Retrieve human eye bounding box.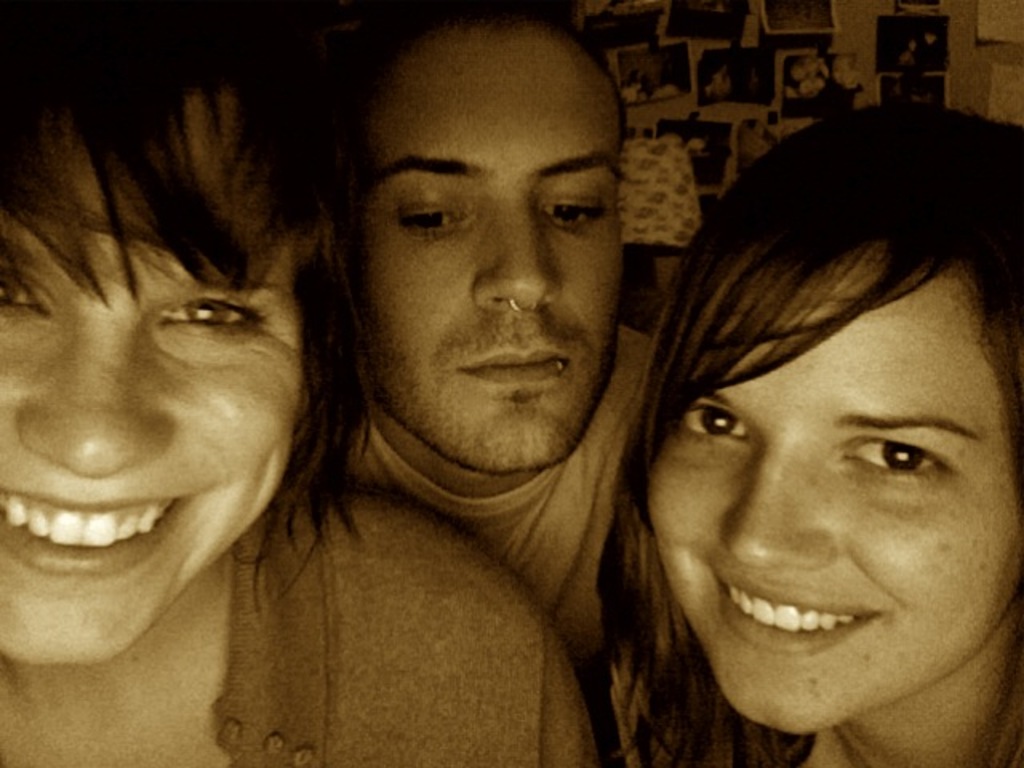
Bounding box: <region>683, 397, 755, 451</region>.
